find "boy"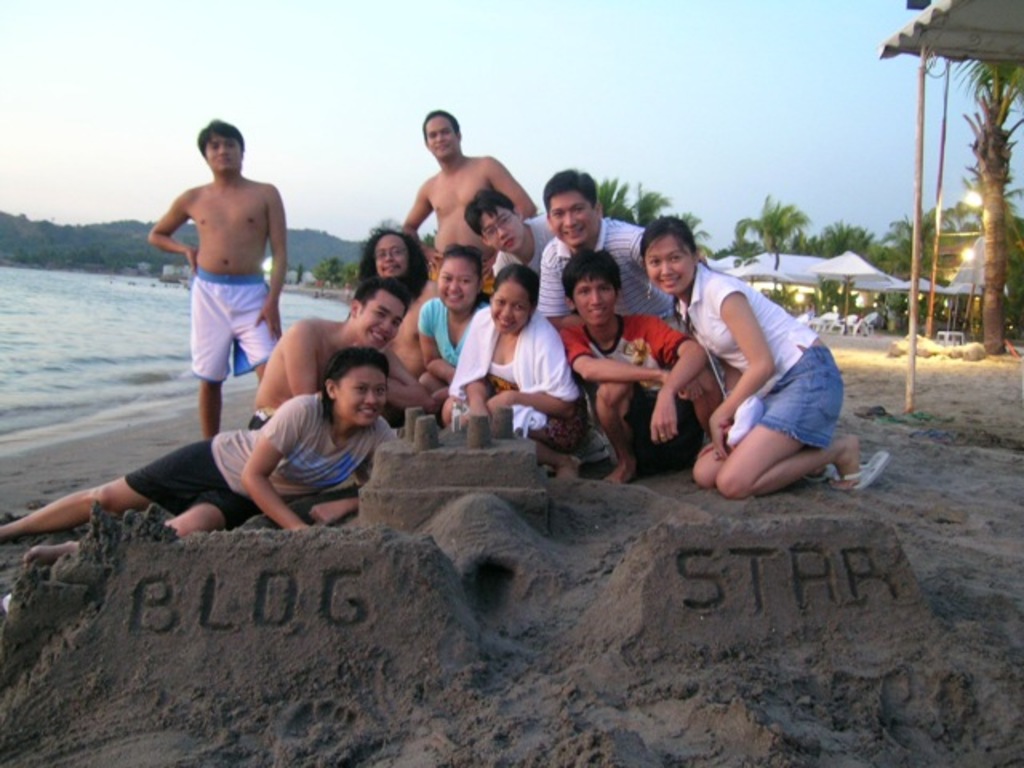
box=[250, 277, 434, 430]
